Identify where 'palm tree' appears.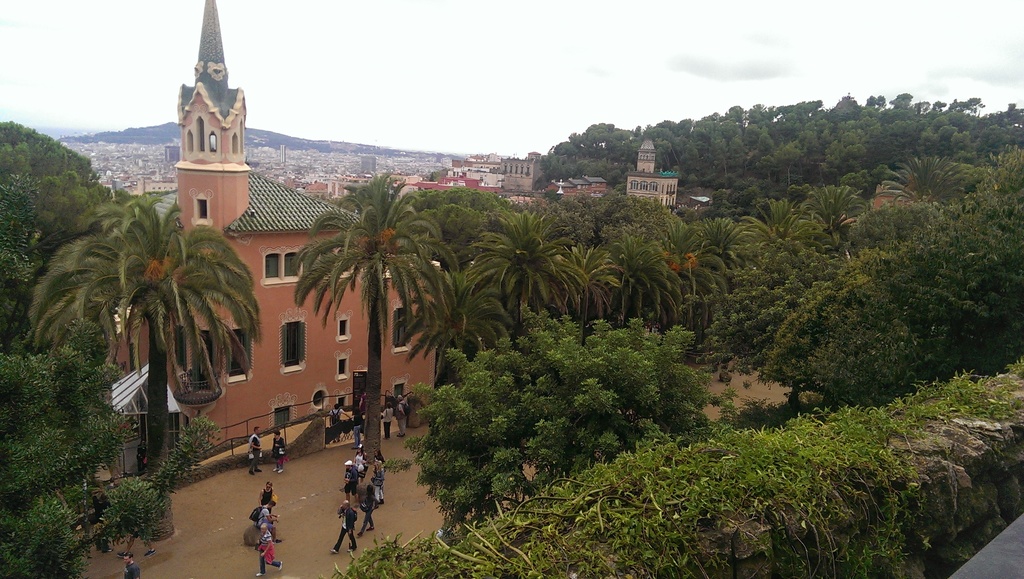
Appears at BBox(424, 181, 515, 256).
